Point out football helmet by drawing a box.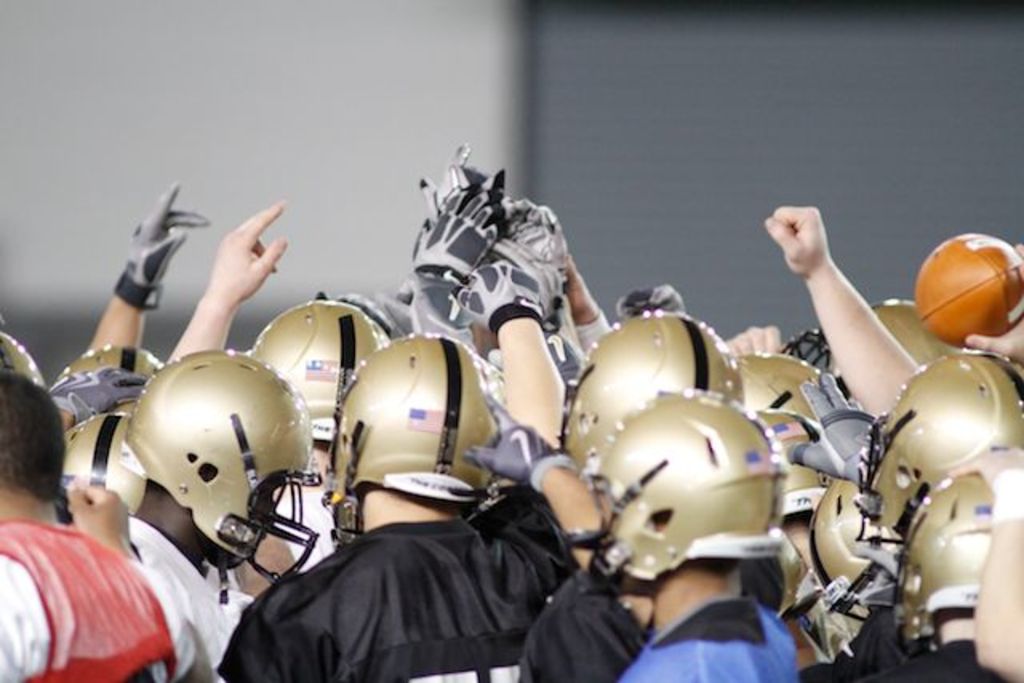
box(854, 355, 1022, 537).
